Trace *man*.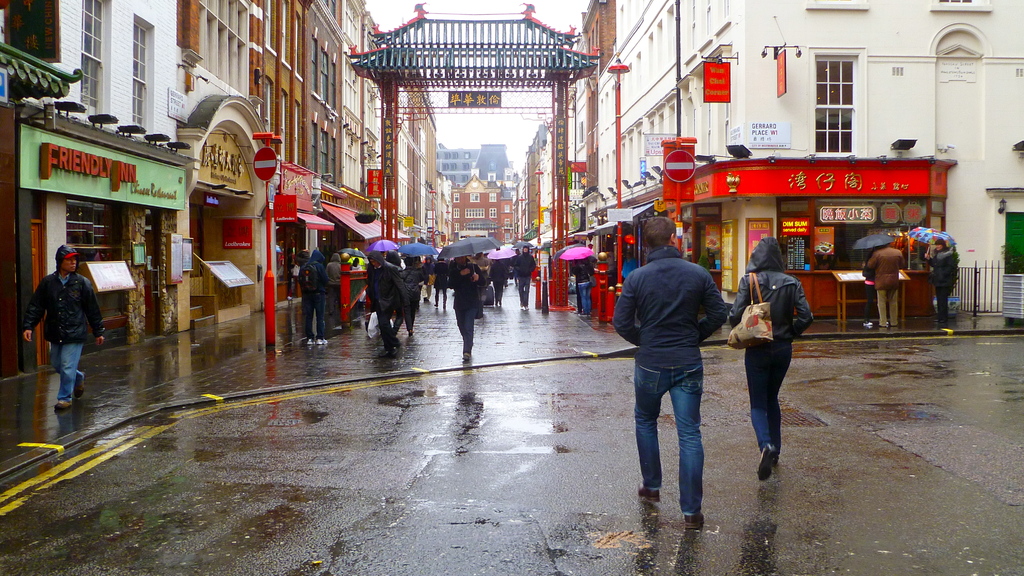
Traced to [571,260,592,315].
